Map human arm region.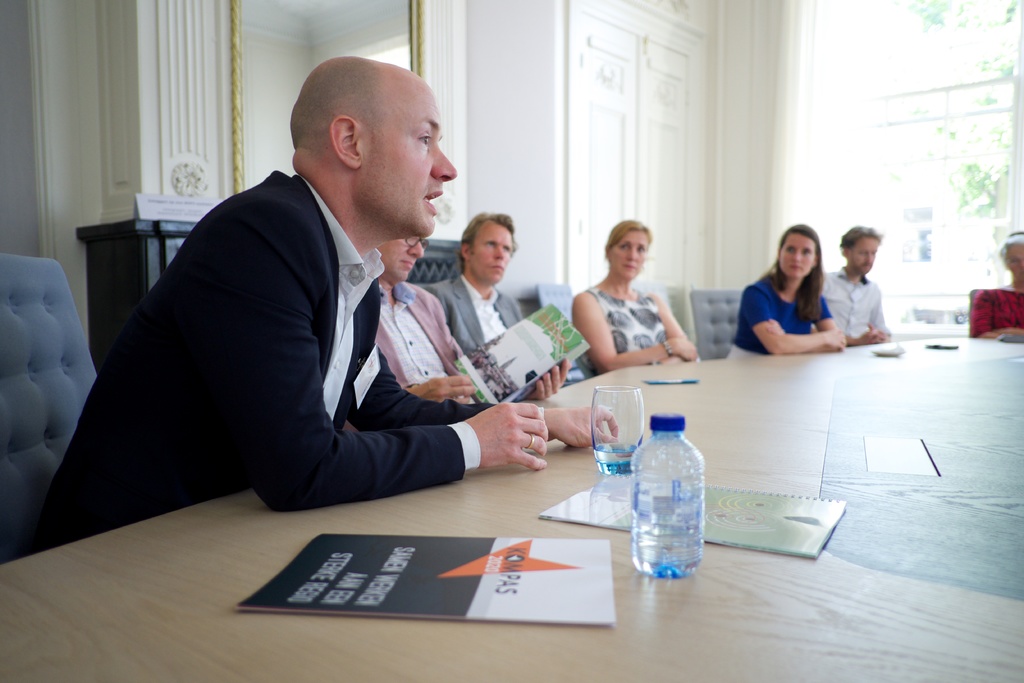
Mapped to x1=522, y1=356, x2=572, y2=403.
